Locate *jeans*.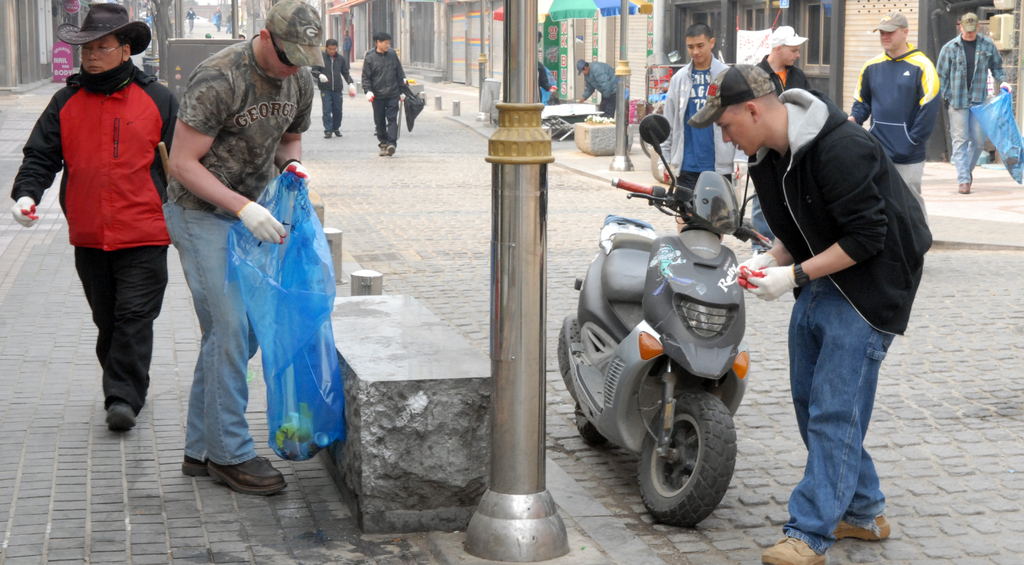
Bounding box: box=[948, 106, 979, 186].
